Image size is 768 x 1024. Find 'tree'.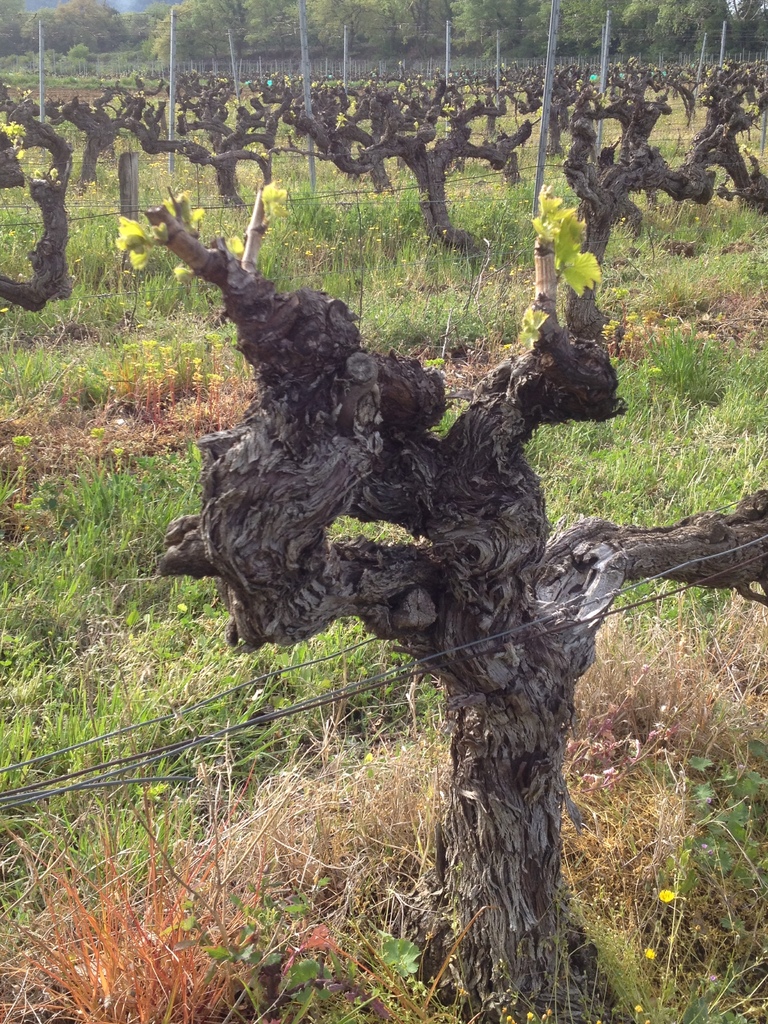
locate(657, 0, 692, 63).
